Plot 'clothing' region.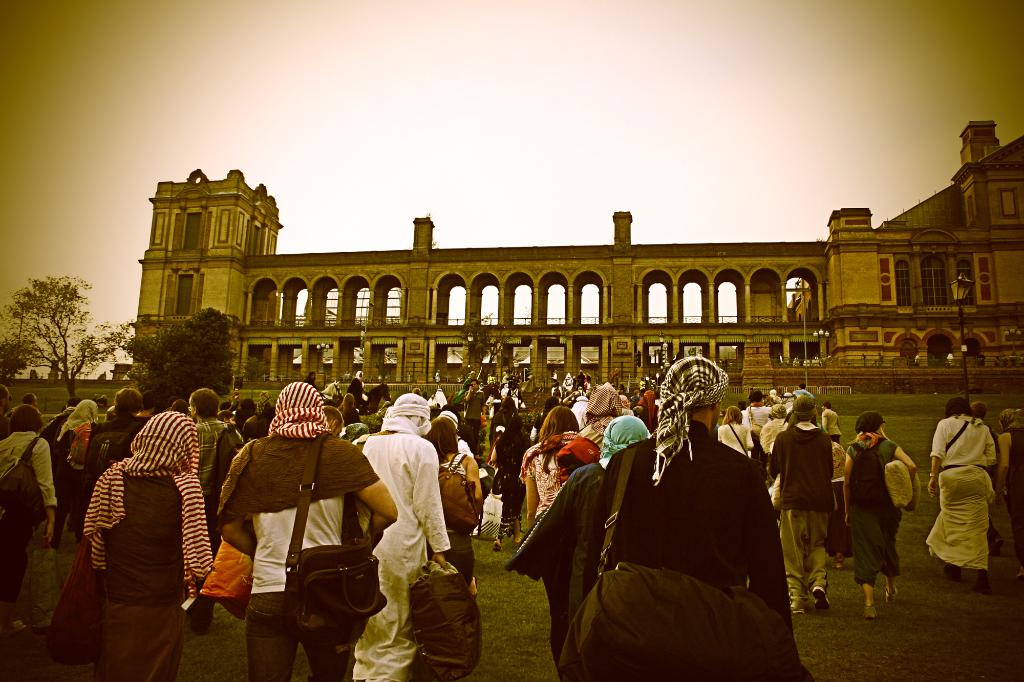
Plotted at BBox(216, 427, 243, 480).
